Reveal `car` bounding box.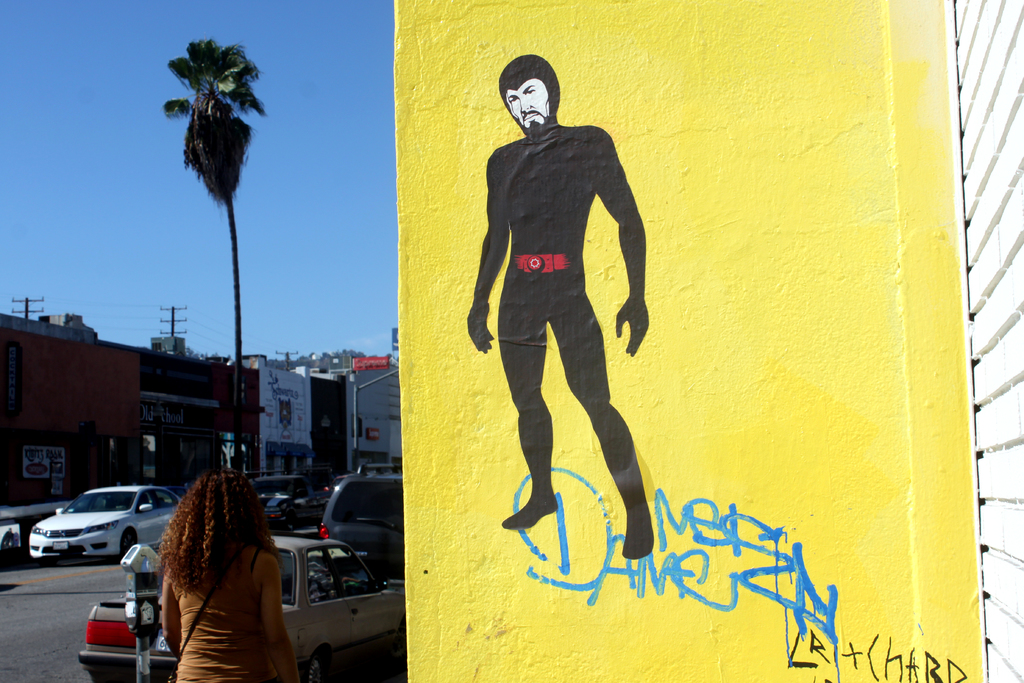
Revealed: 316:462:404:544.
